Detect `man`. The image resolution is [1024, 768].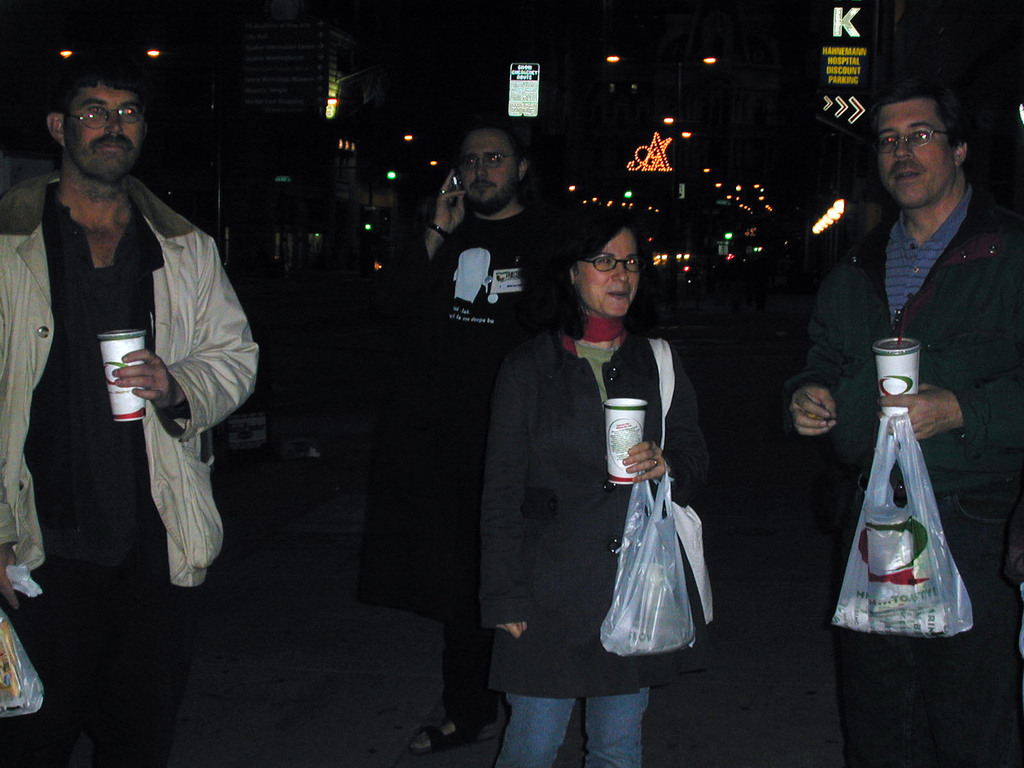
bbox(376, 109, 580, 755).
